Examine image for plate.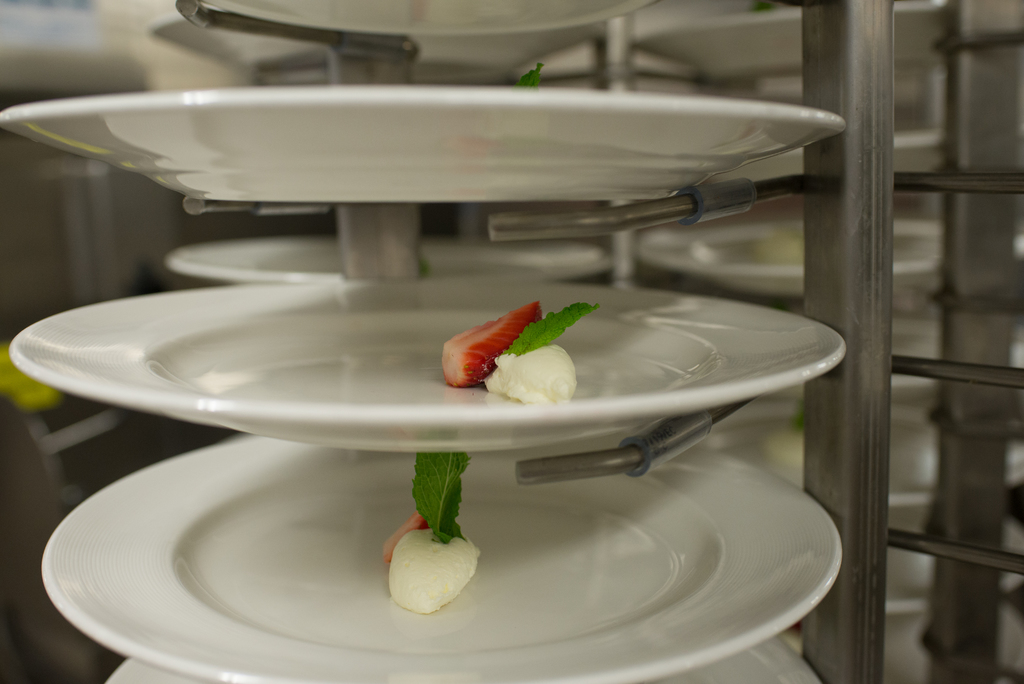
Examination result: 163:236:622:283.
